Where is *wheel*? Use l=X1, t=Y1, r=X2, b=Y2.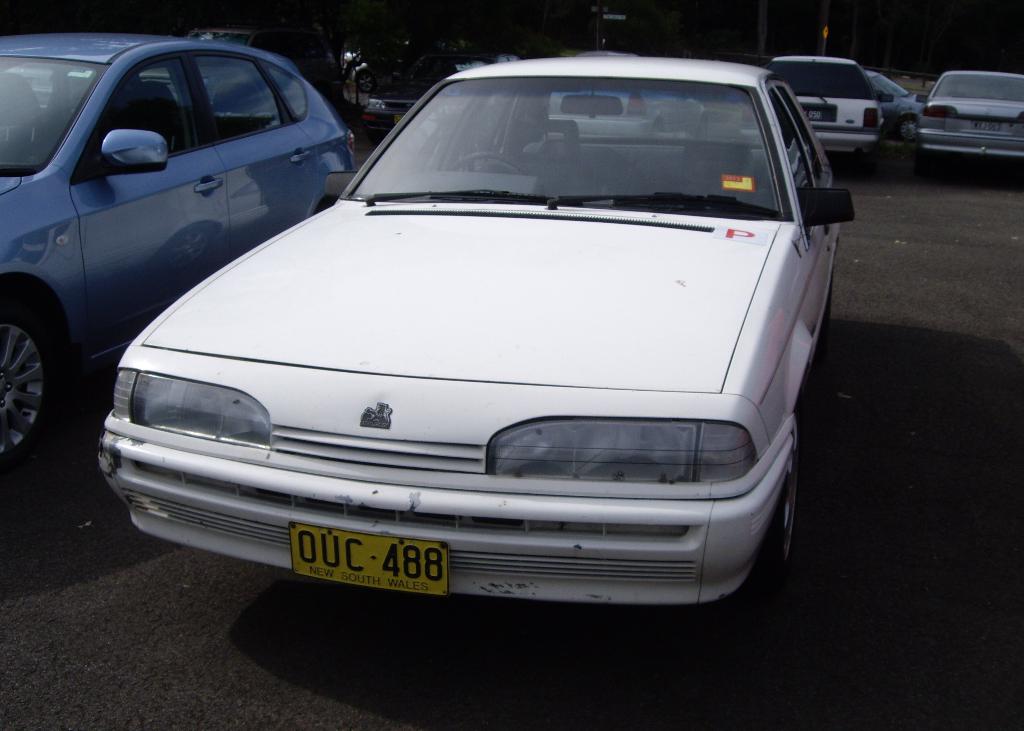
l=452, t=151, r=546, b=193.
